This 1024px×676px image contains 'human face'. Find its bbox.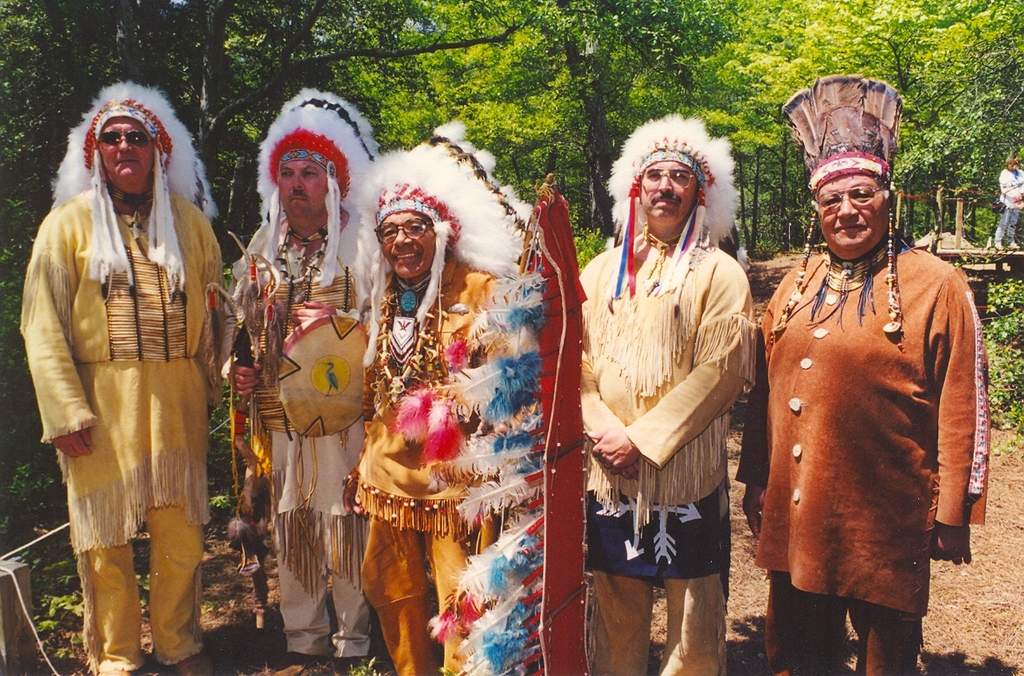
<bbox>638, 161, 695, 235</bbox>.
